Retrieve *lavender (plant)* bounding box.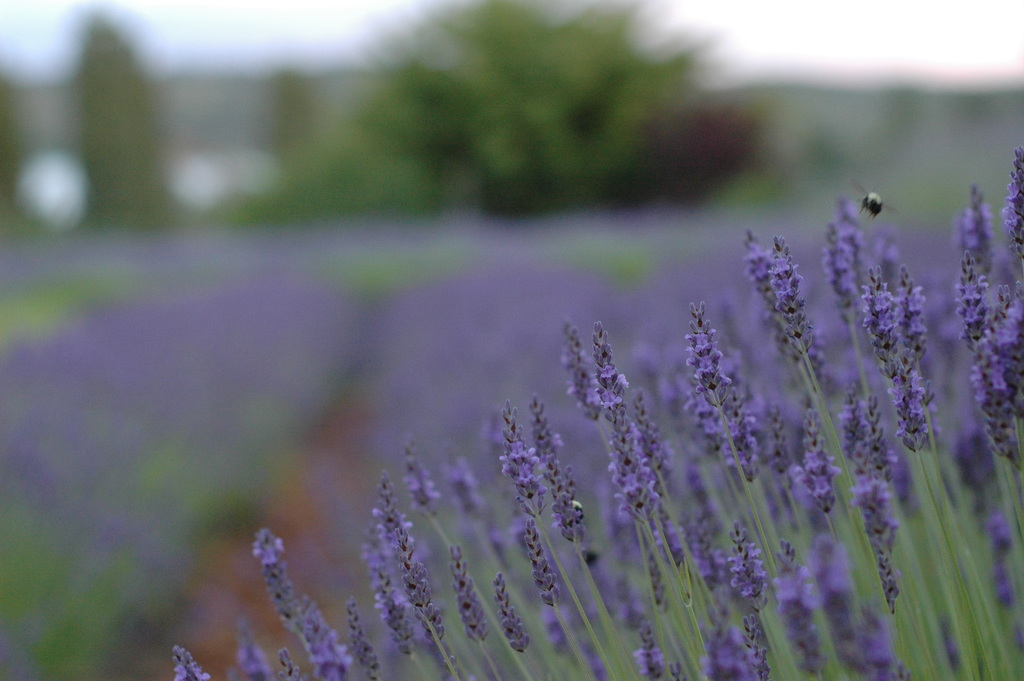
Bounding box: (964,183,995,286).
